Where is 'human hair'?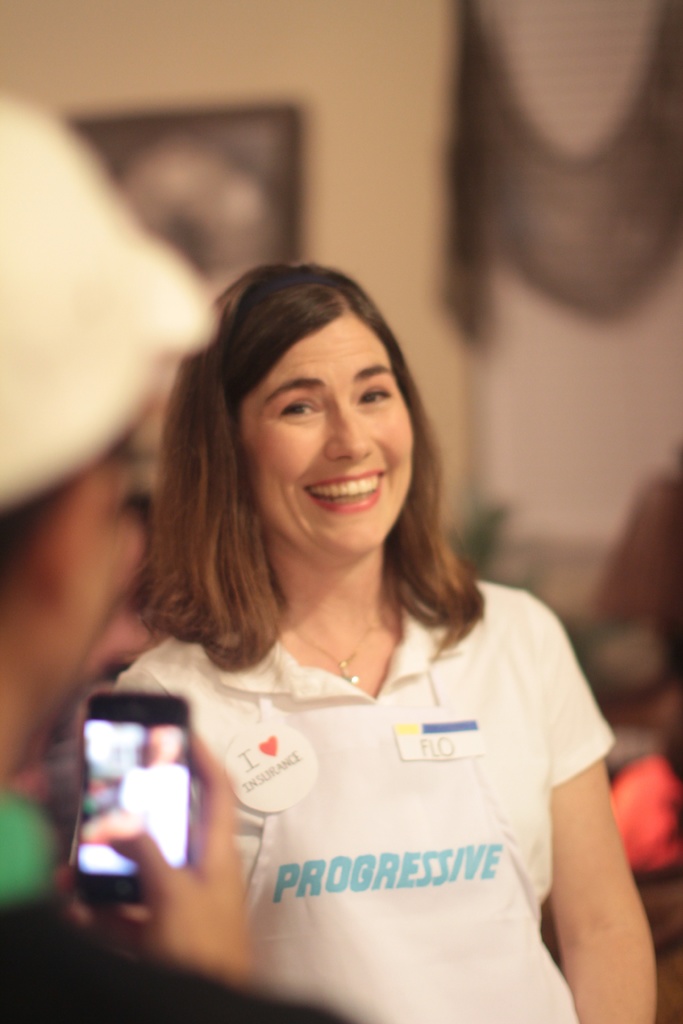
crop(0, 486, 59, 626).
